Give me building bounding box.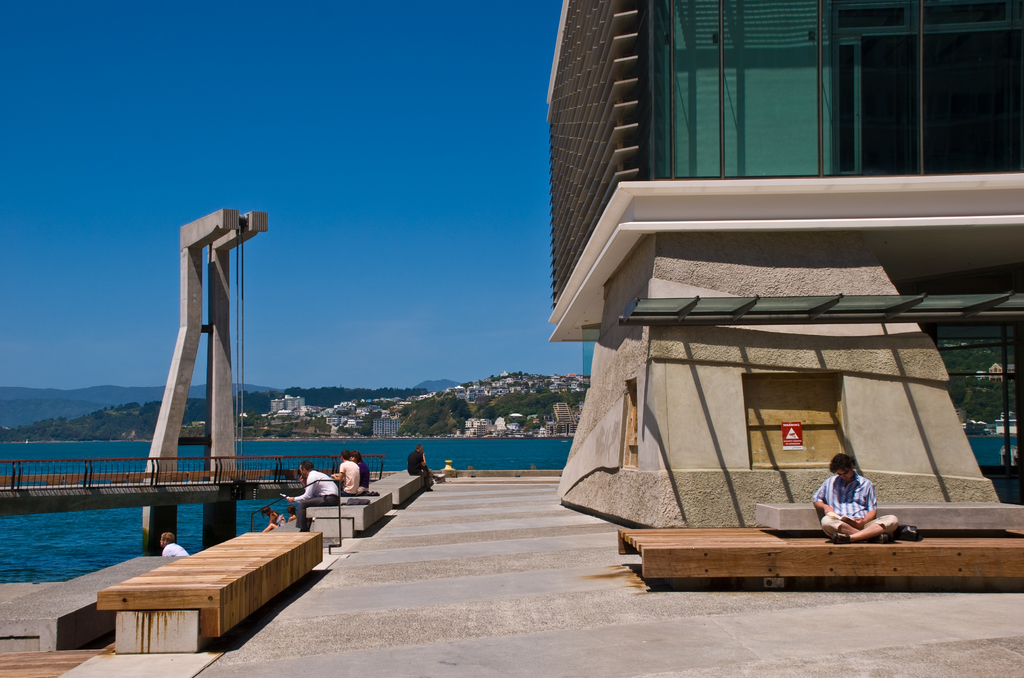
detection(548, 0, 1023, 533).
